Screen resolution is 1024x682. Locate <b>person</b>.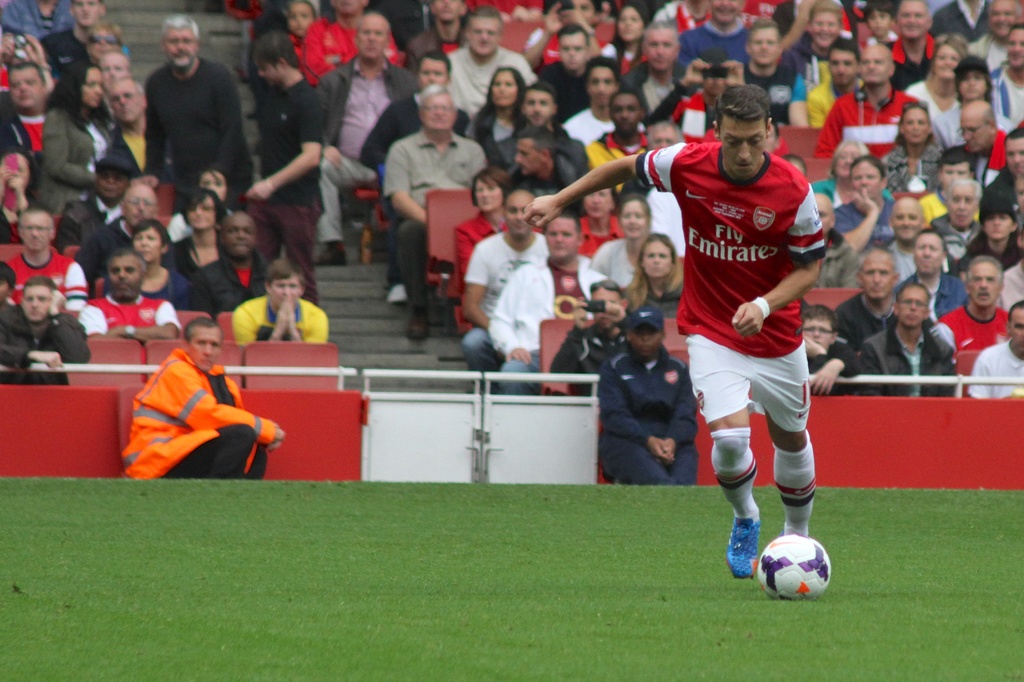
952 103 1002 153.
